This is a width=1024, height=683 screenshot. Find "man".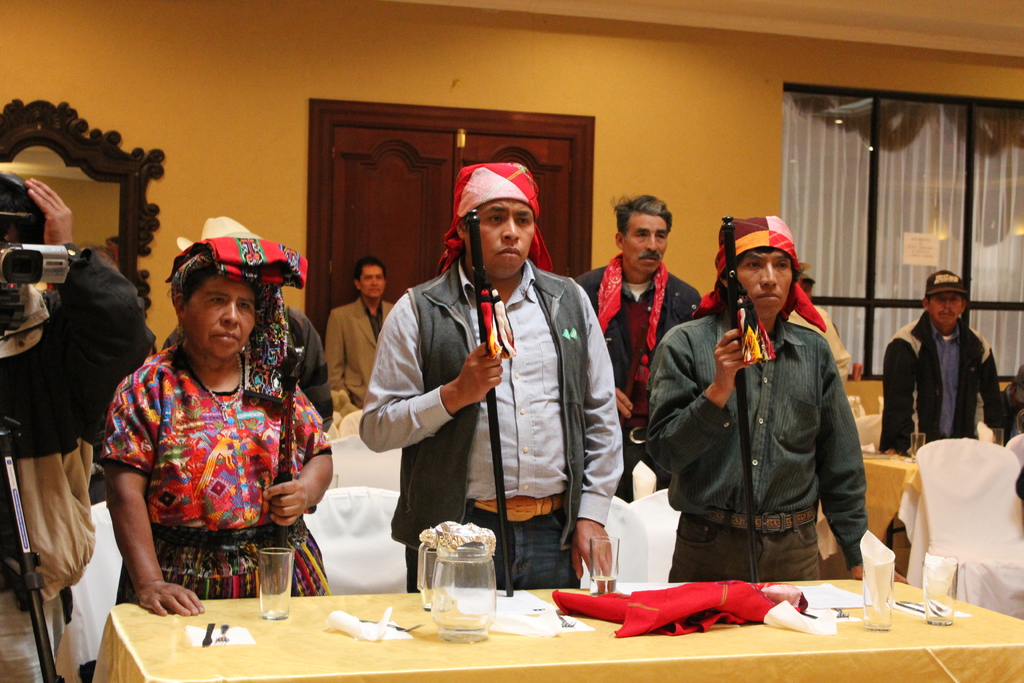
Bounding box: (321, 259, 397, 420).
